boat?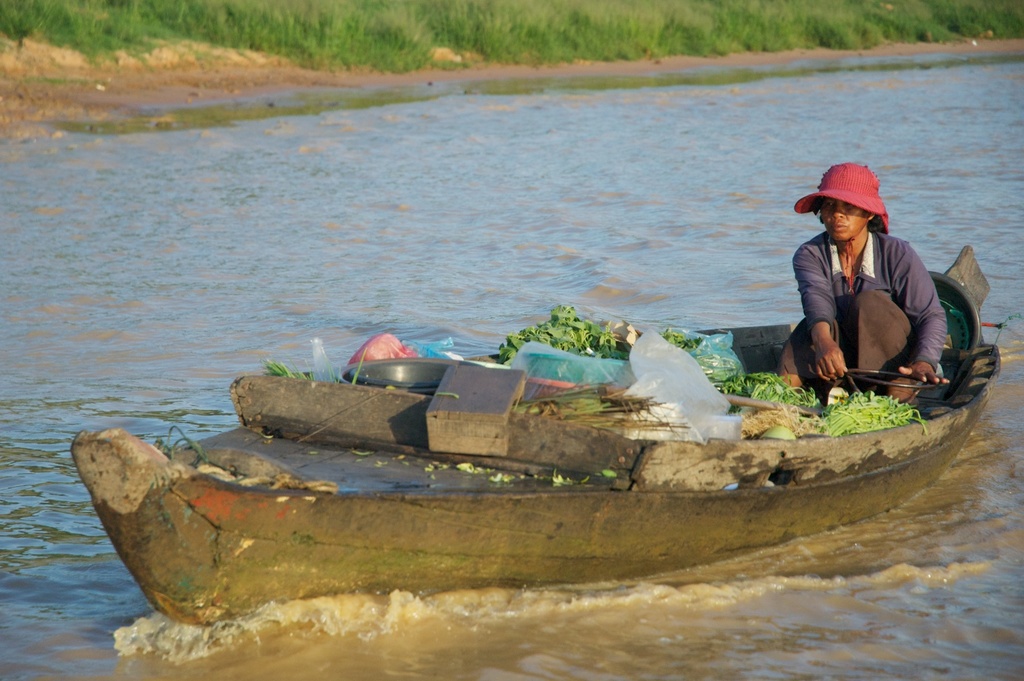
{"left": 72, "top": 272, "right": 993, "bottom": 591}
